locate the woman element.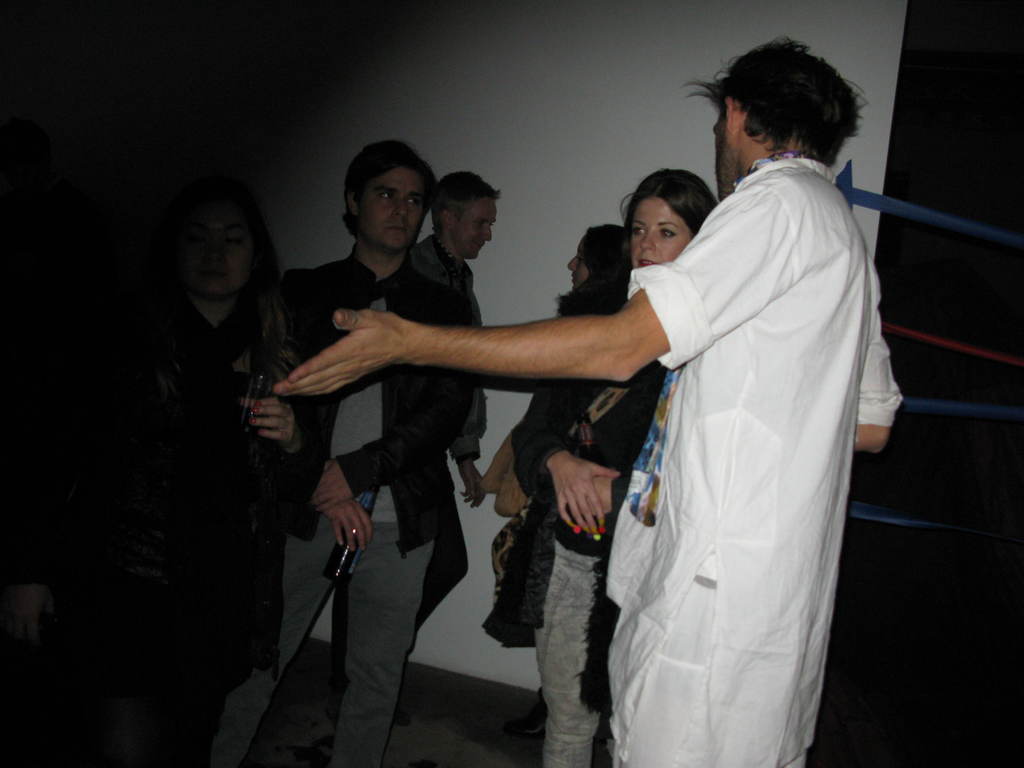
Element bbox: x1=62, y1=183, x2=329, y2=767.
